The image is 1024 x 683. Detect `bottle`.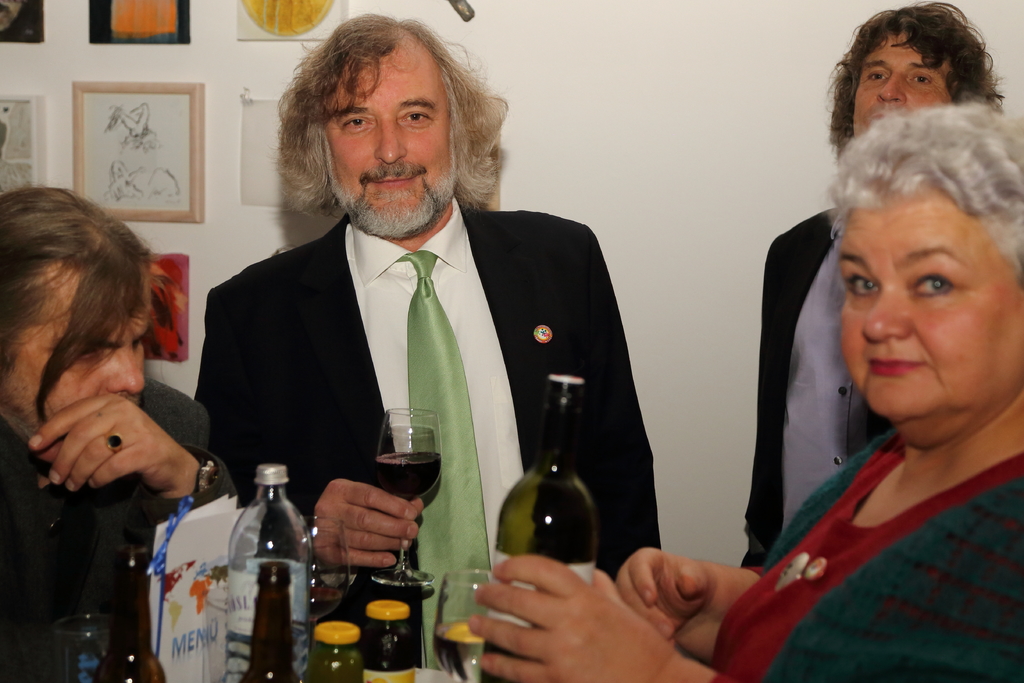
Detection: 360 599 417 682.
